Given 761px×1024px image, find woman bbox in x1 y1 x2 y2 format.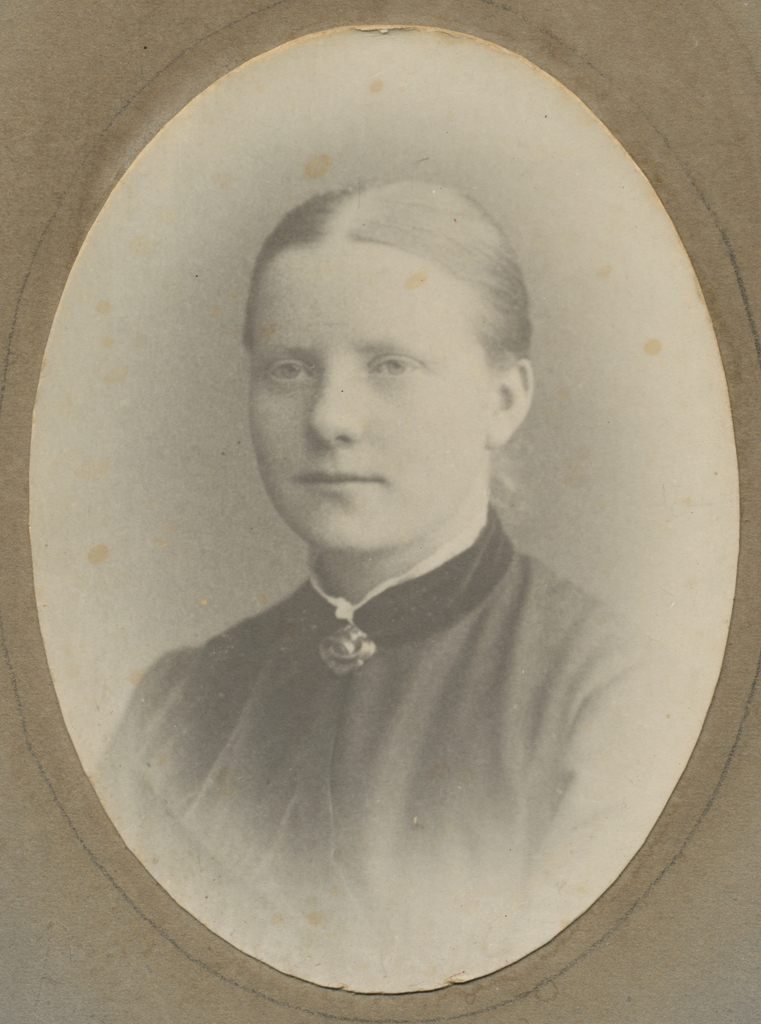
93 163 696 990.
